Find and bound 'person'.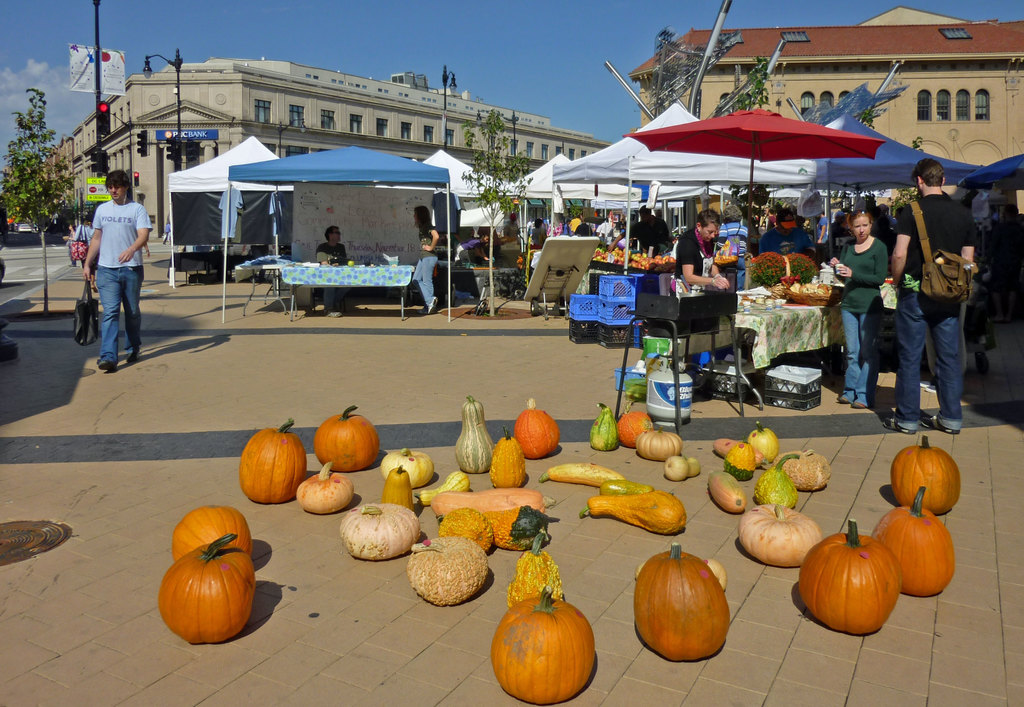
Bound: (607, 195, 673, 259).
